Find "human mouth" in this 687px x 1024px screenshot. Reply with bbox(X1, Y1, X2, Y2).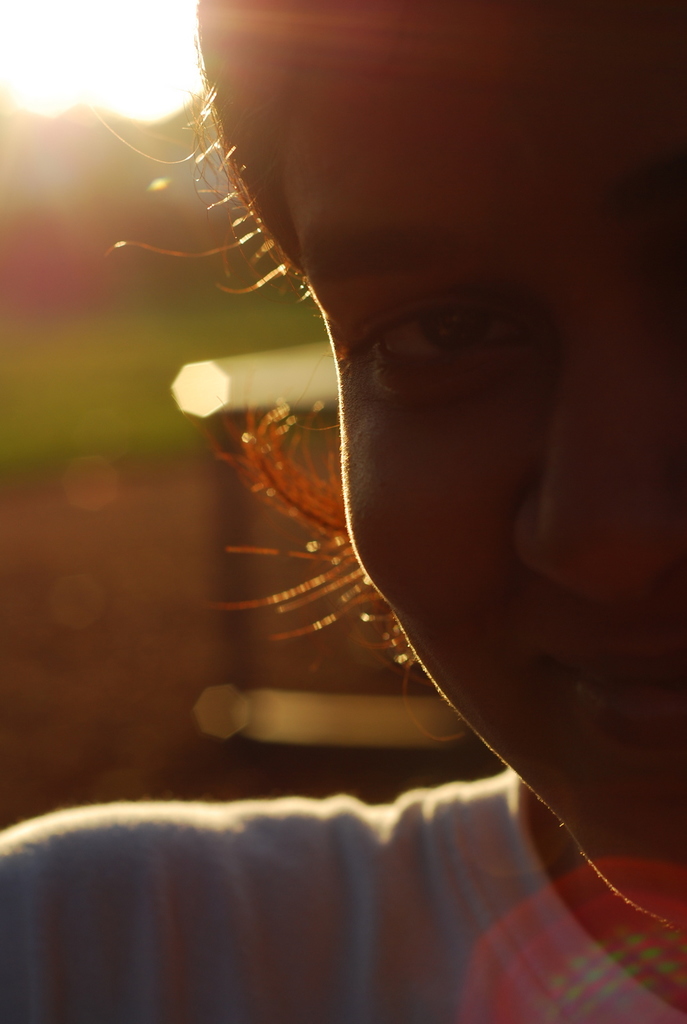
bbox(546, 643, 686, 748).
